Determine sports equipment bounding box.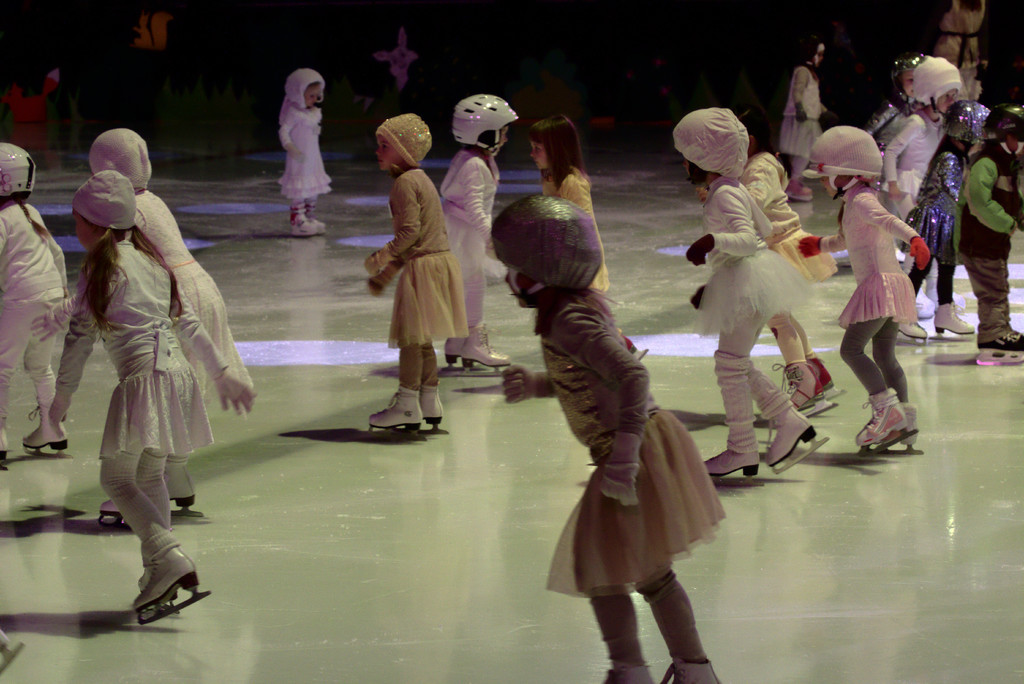
Determined: select_region(764, 409, 828, 473).
